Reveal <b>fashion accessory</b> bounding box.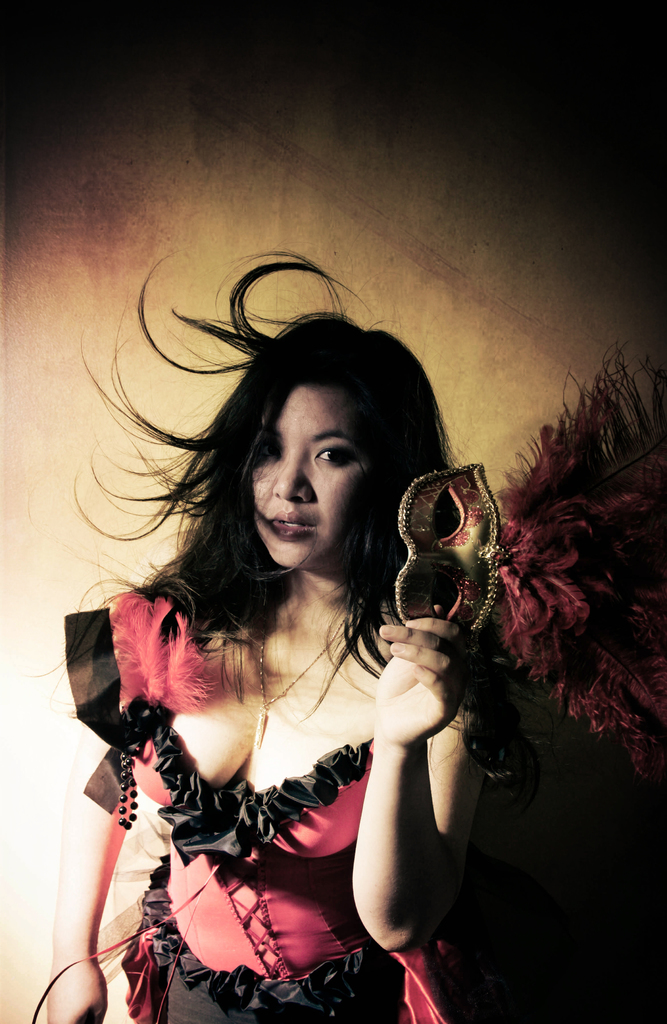
Revealed: (x1=257, y1=620, x2=348, y2=750).
